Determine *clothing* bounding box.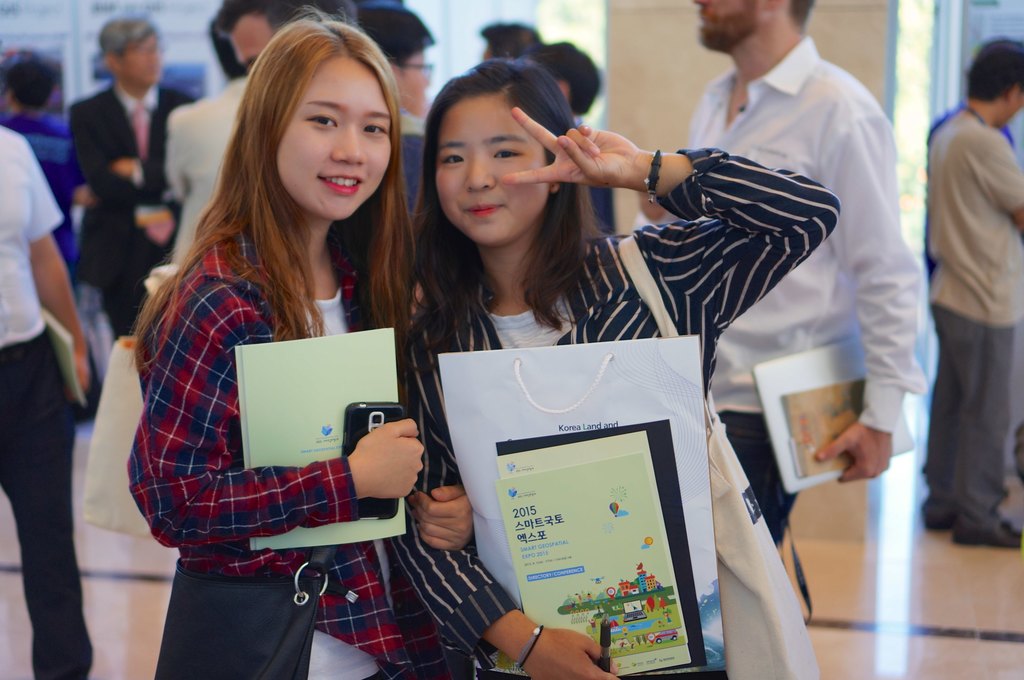
Determined: x1=0, y1=114, x2=95, y2=679.
